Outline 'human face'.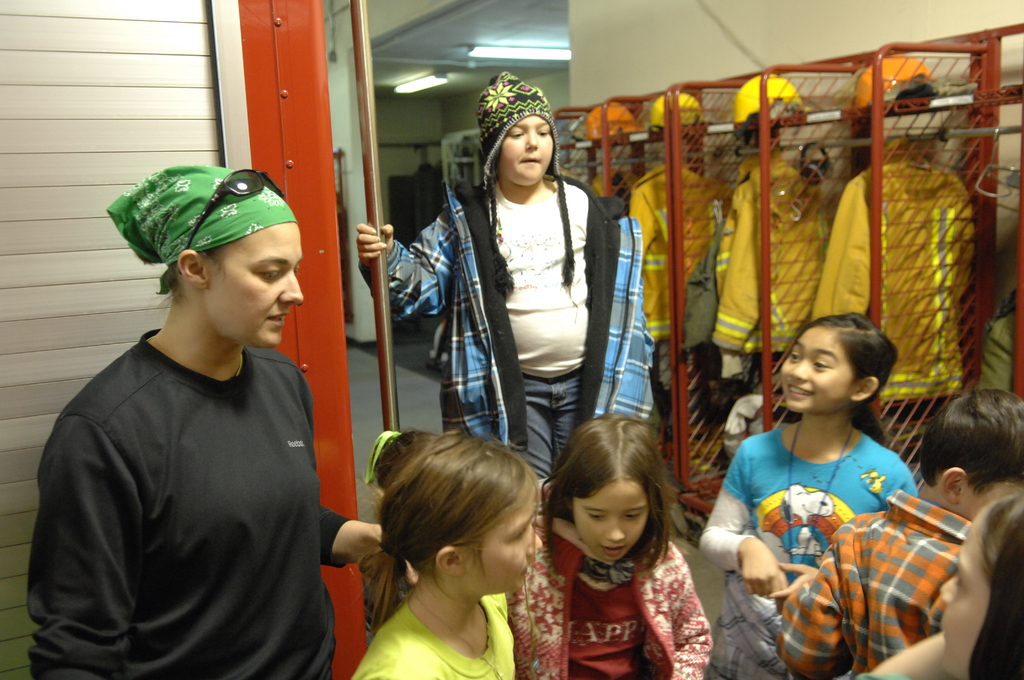
Outline: x1=781, y1=323, x2=854, y2=409.
